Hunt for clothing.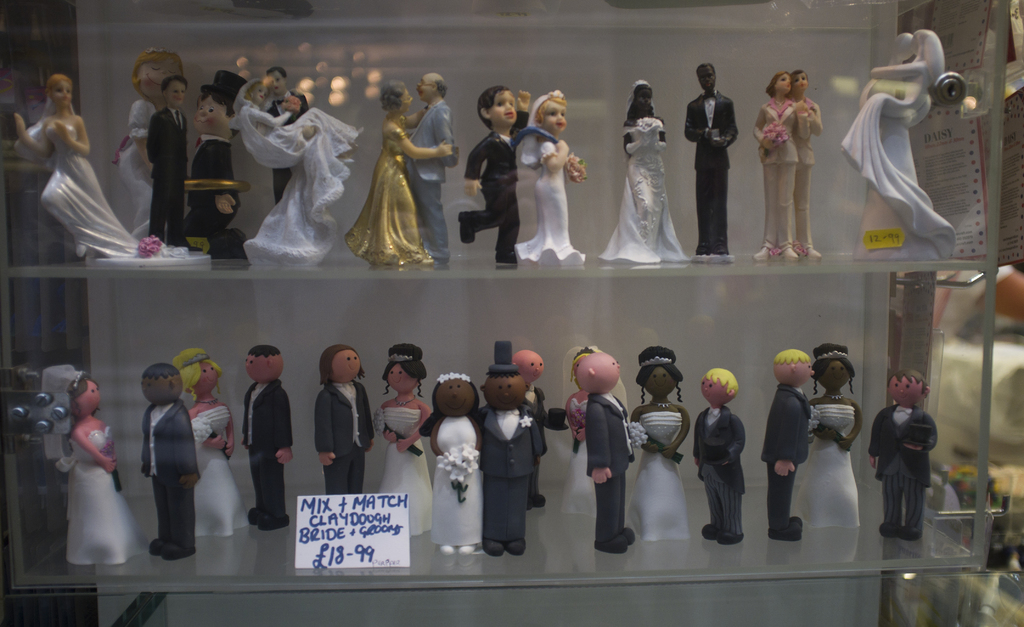
Hunted down at (left=762, top=374, right=813, bottom=541).
